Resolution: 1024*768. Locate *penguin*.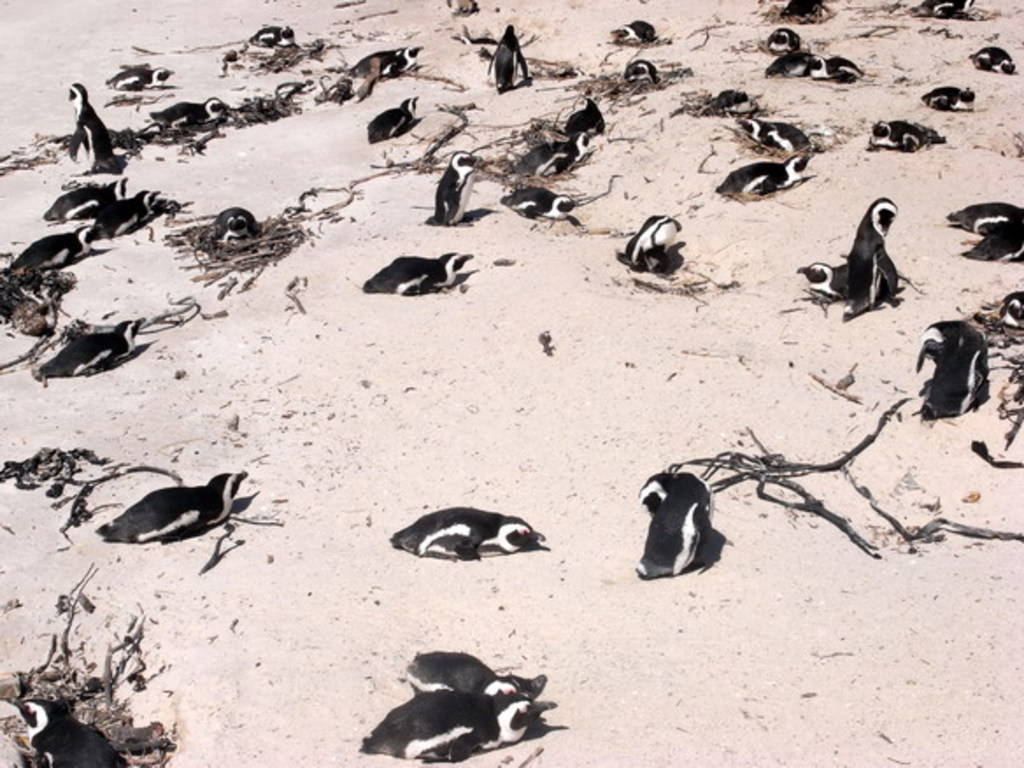
region(363, 95, 426, 151).
